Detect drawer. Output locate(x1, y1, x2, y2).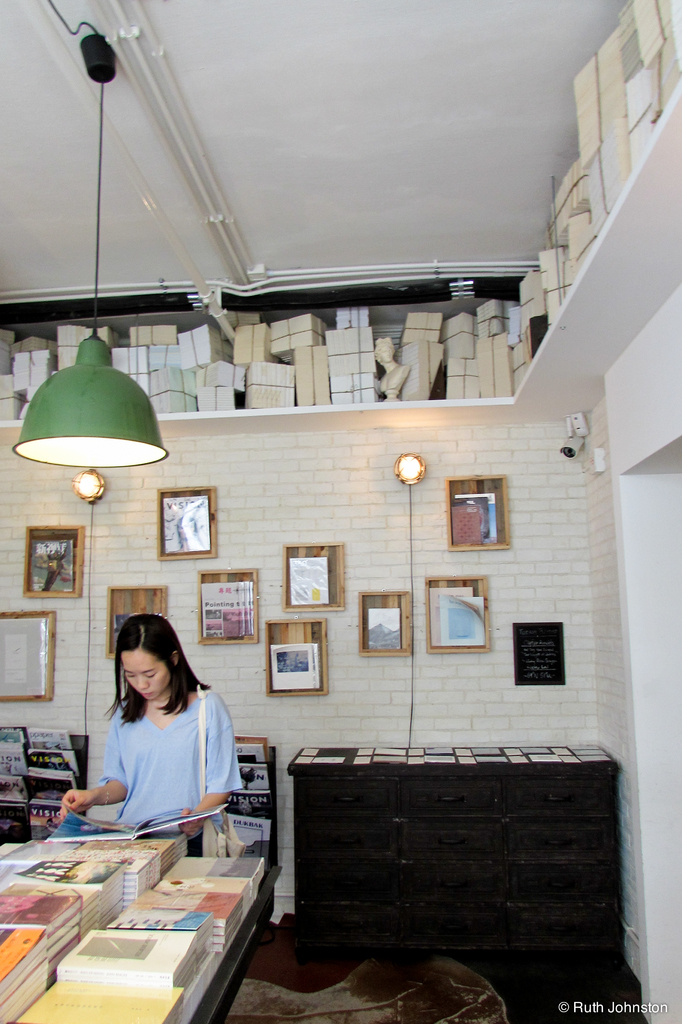
locate(407, 822, 499, 859).
